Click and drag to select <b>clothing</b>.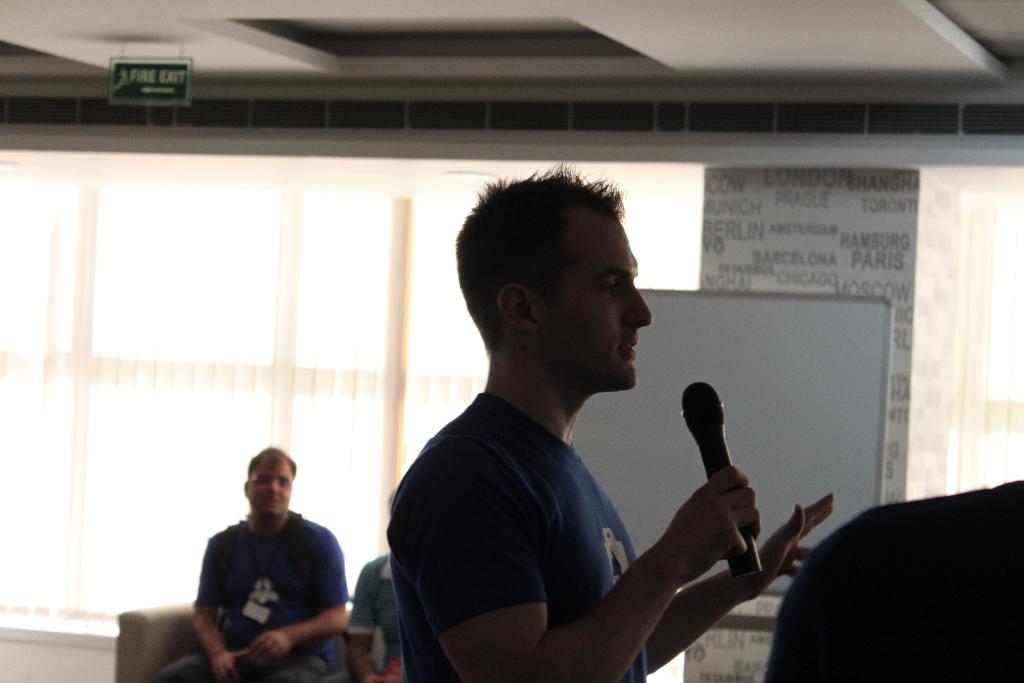
Selection: box=[346, 548, 407, 678].
